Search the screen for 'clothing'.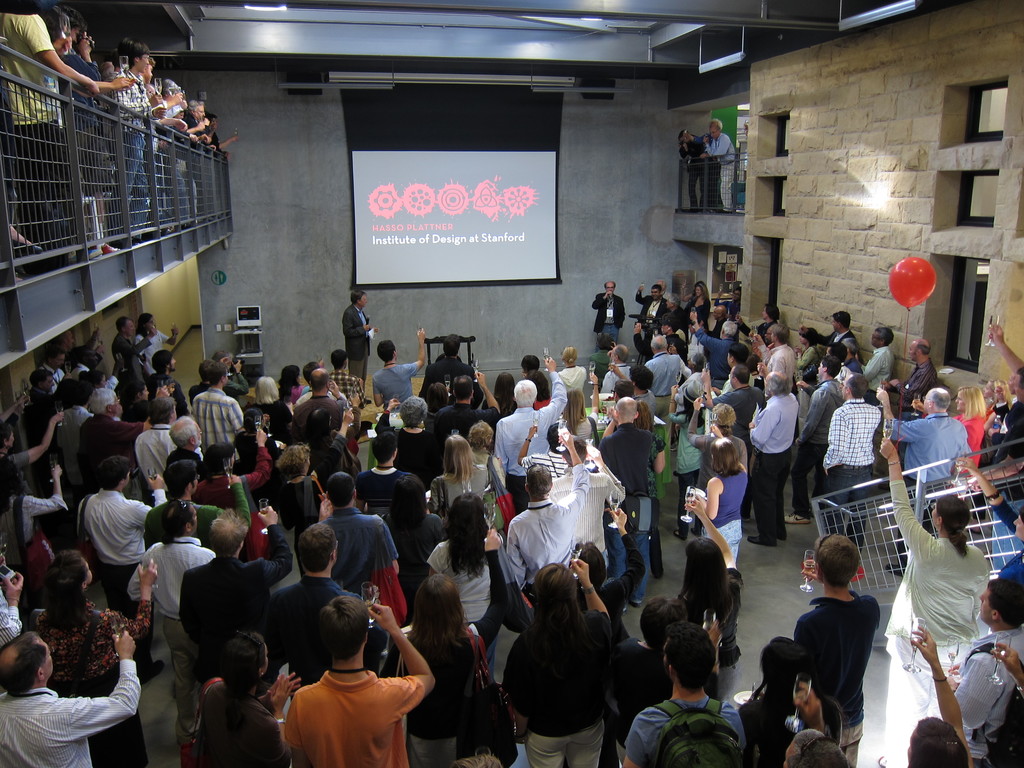
Found at (396, 429, 440, 487).
